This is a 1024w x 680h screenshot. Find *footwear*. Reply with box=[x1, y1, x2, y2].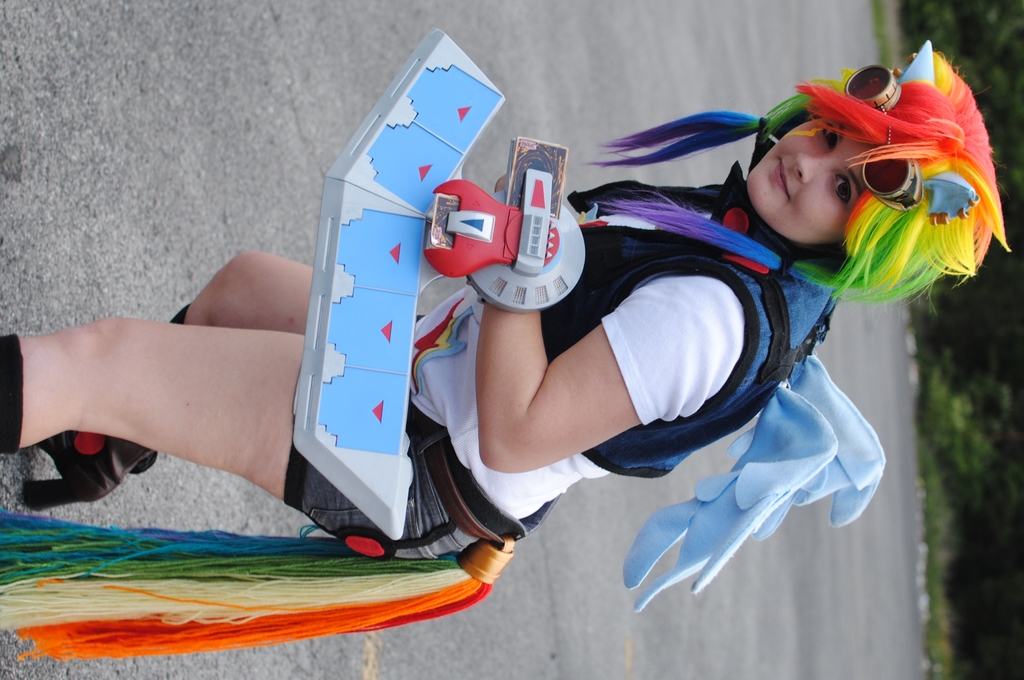
box=[21, 301, 195, 514].
